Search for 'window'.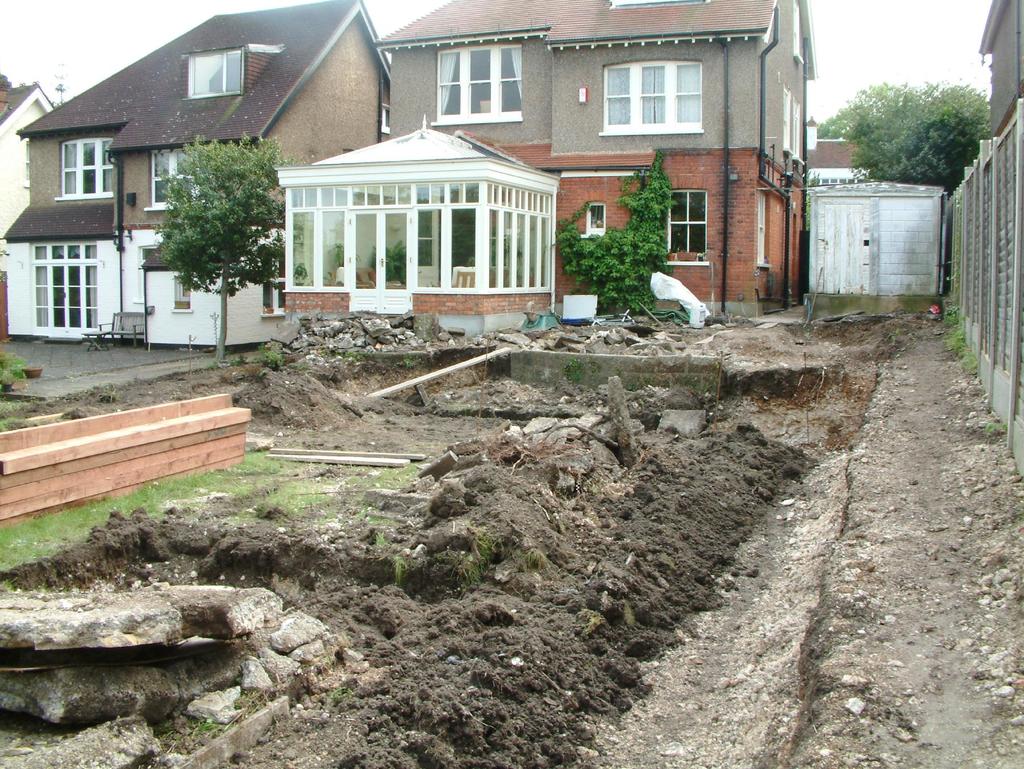
Found at <bbox>173, 277, 189, 311</bbox>.
